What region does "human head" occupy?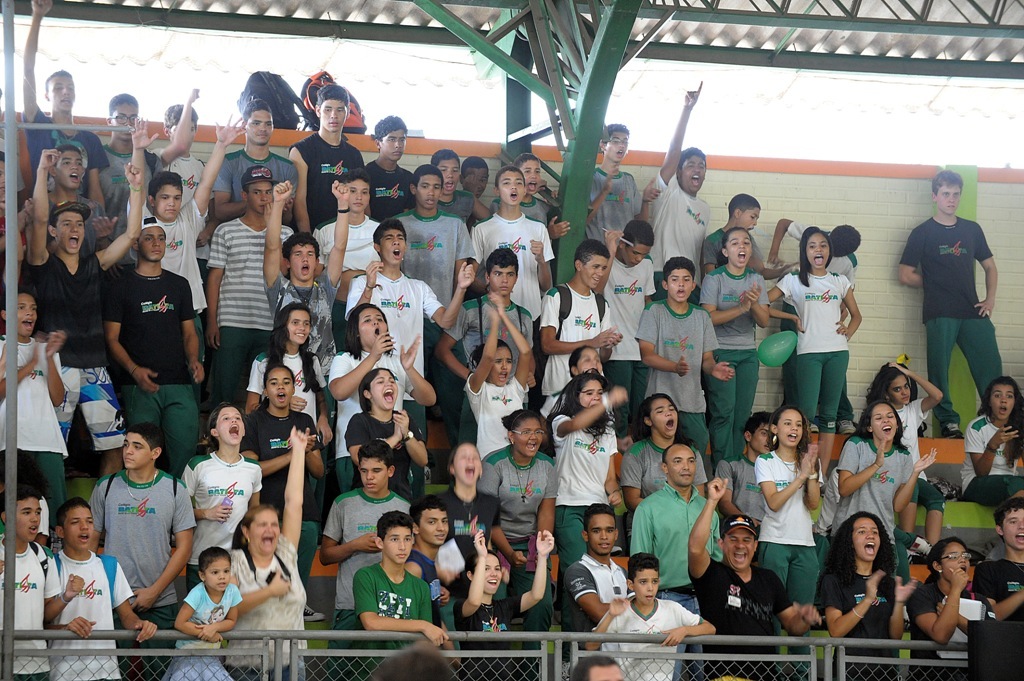
left=101, top=89, right=138, bottom=139.
